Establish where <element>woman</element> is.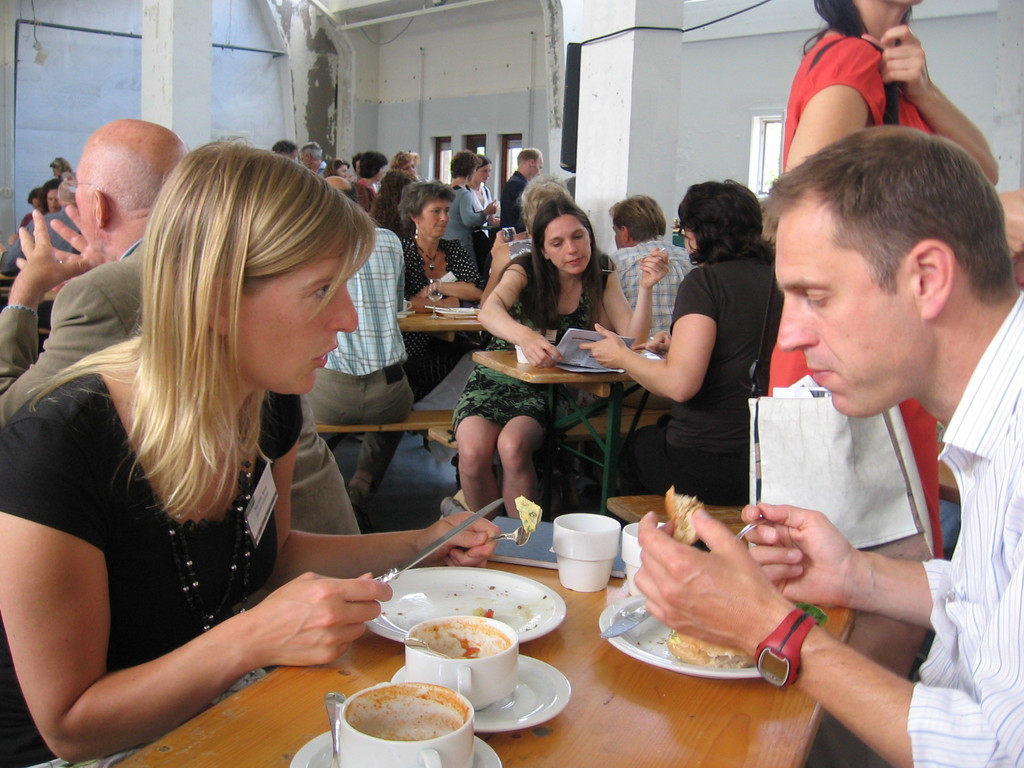
Established at x1=383, y1=194, x2=470, y2=333.
